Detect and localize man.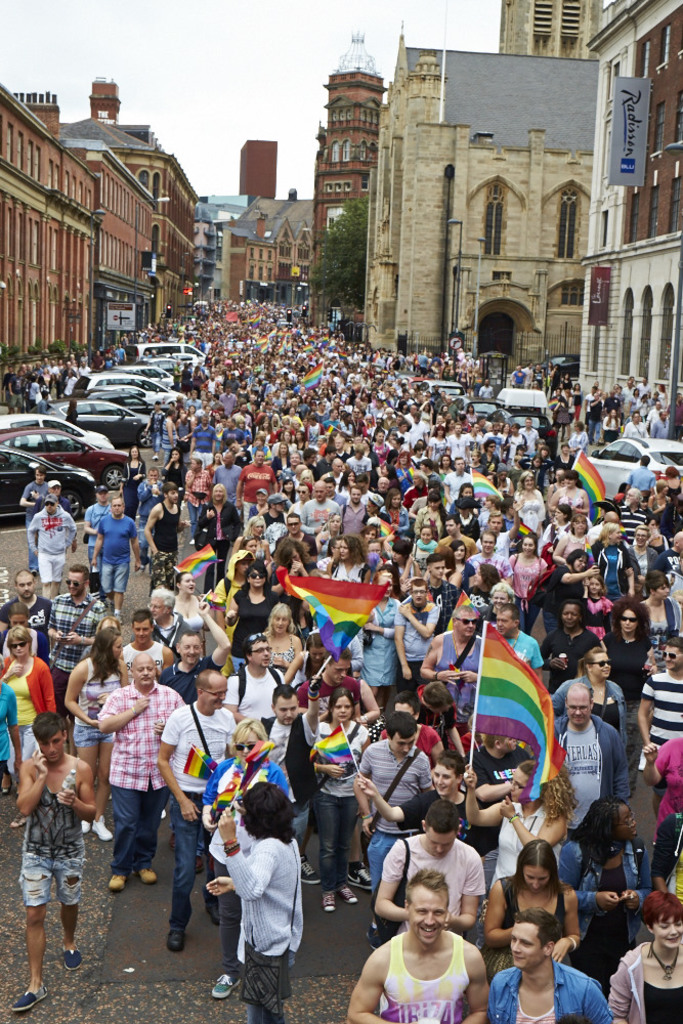
Localized at <bbox>355, 707, 445, 958</bbox>.
